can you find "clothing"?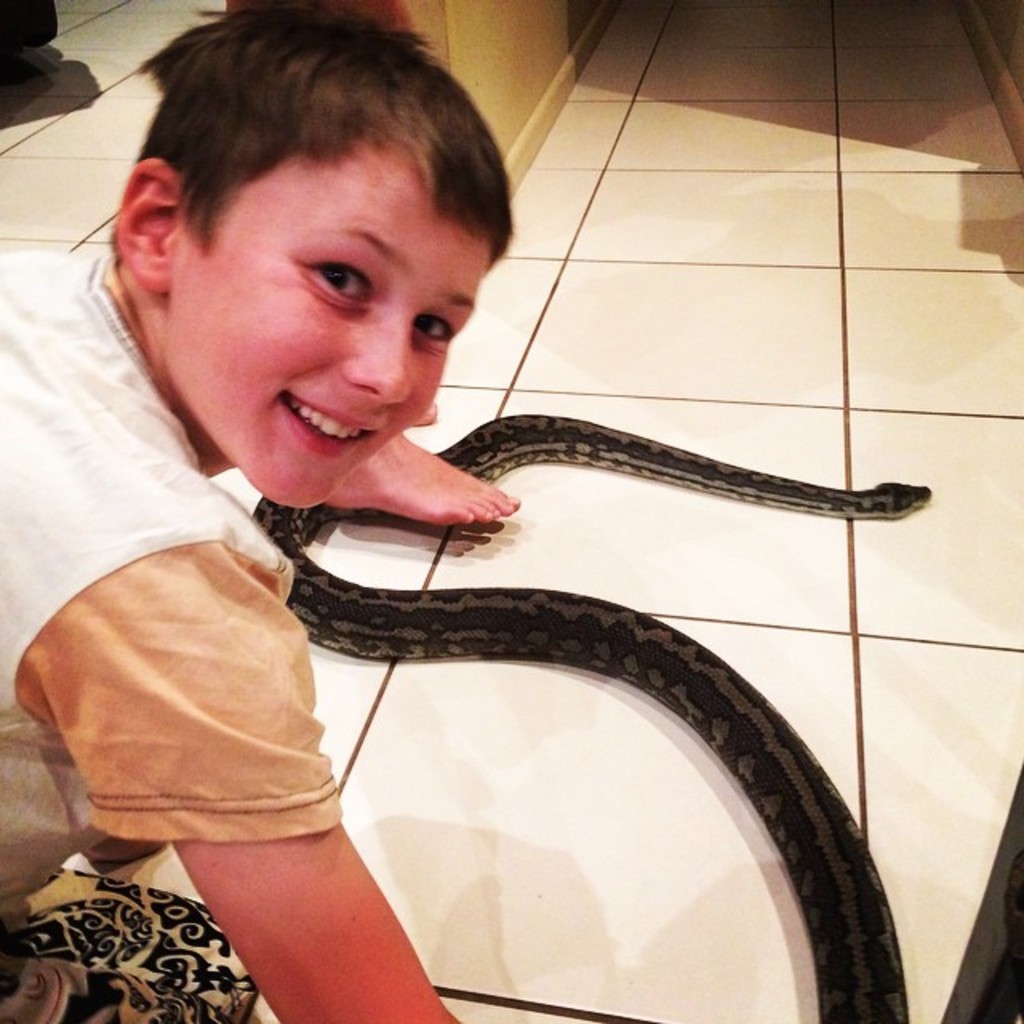
Yes, bounding box: rect(10, 302, 418, 909).
